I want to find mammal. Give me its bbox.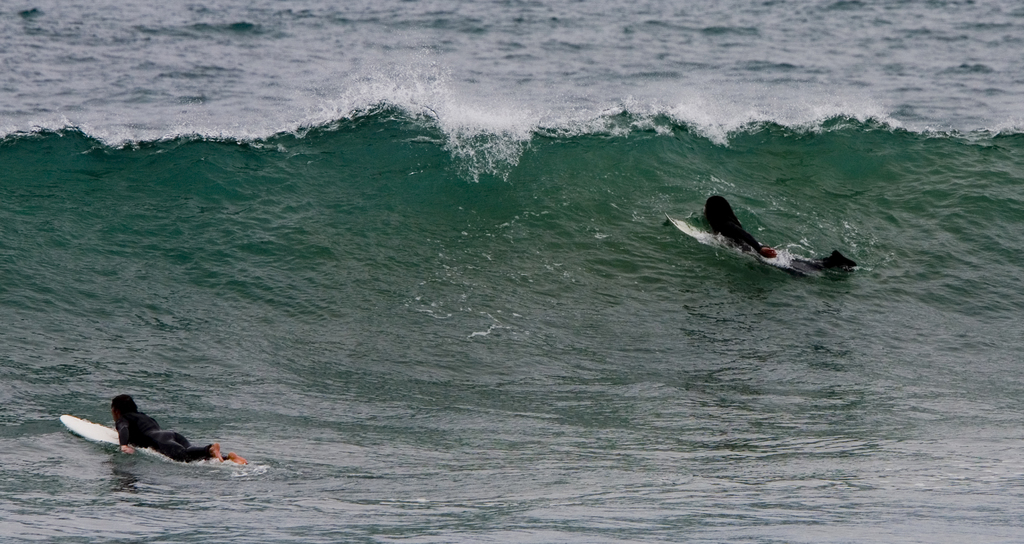
box(81, 397, 236, 465).
